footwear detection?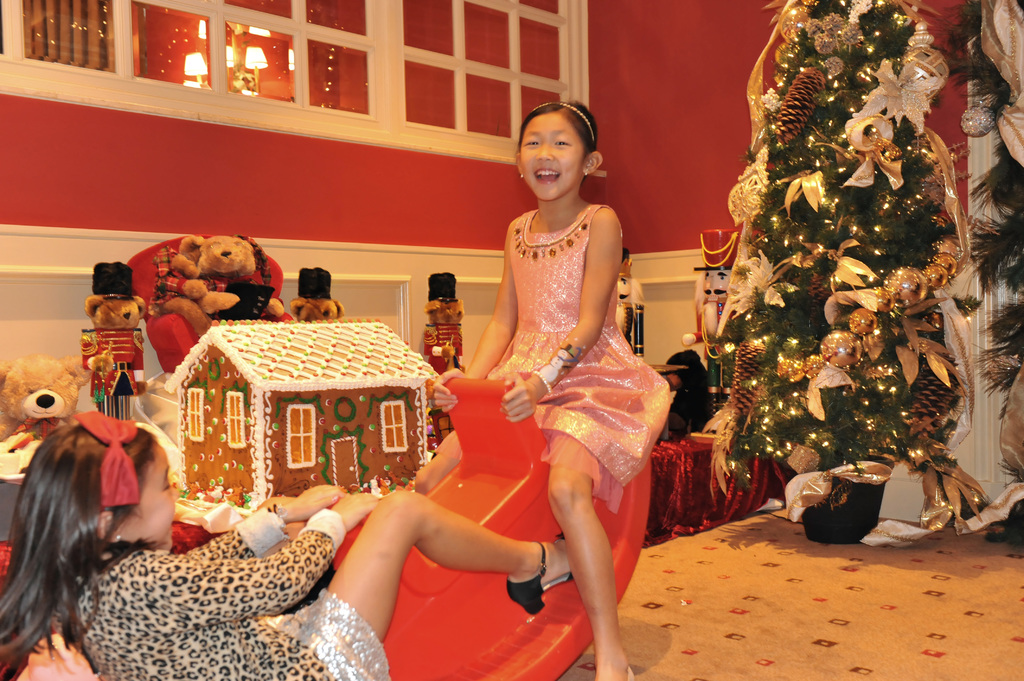
625, 661, 642, 680
